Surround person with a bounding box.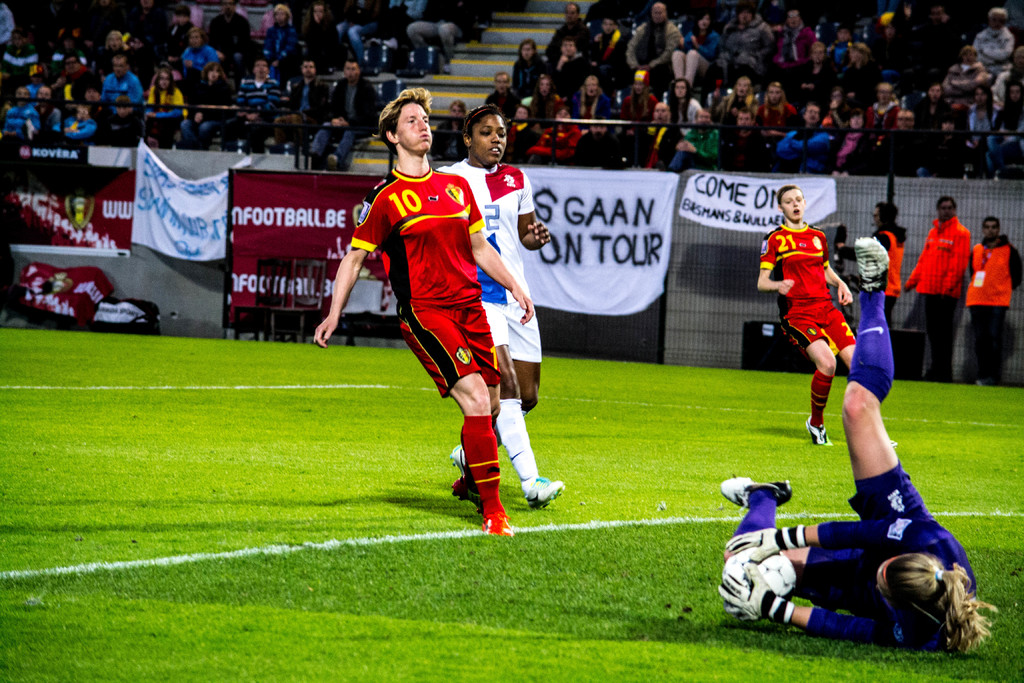
[x1=675, y1=17, x2=718, y2=77].
